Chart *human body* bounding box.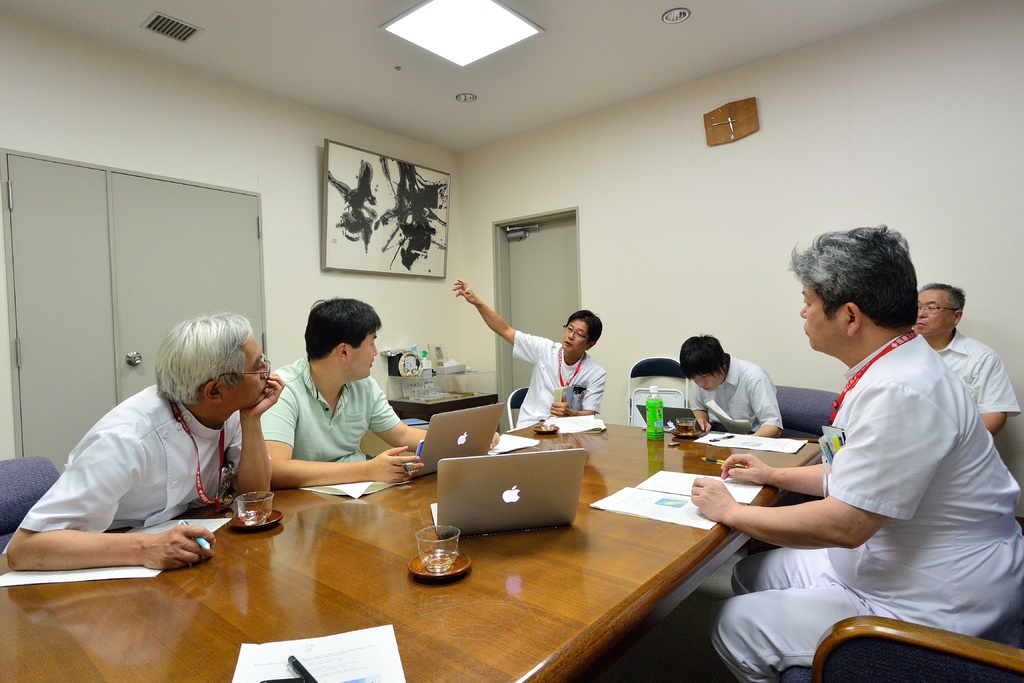
Charted: (676,333,781,442).
